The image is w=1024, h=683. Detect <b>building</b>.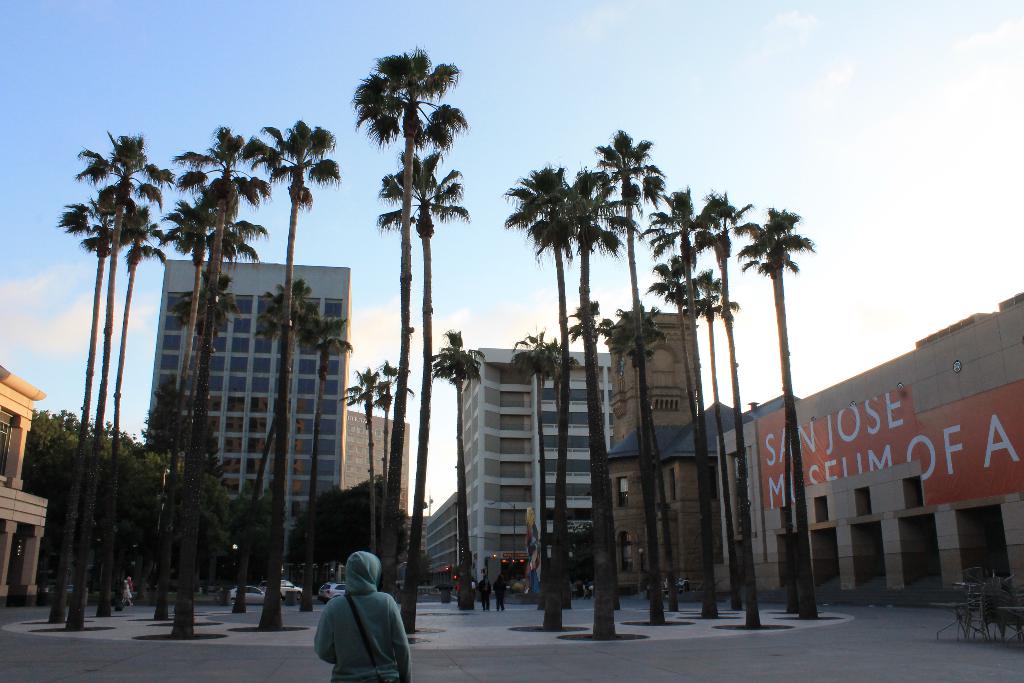
Detection: l=342, t=407, r=413, b=519.
